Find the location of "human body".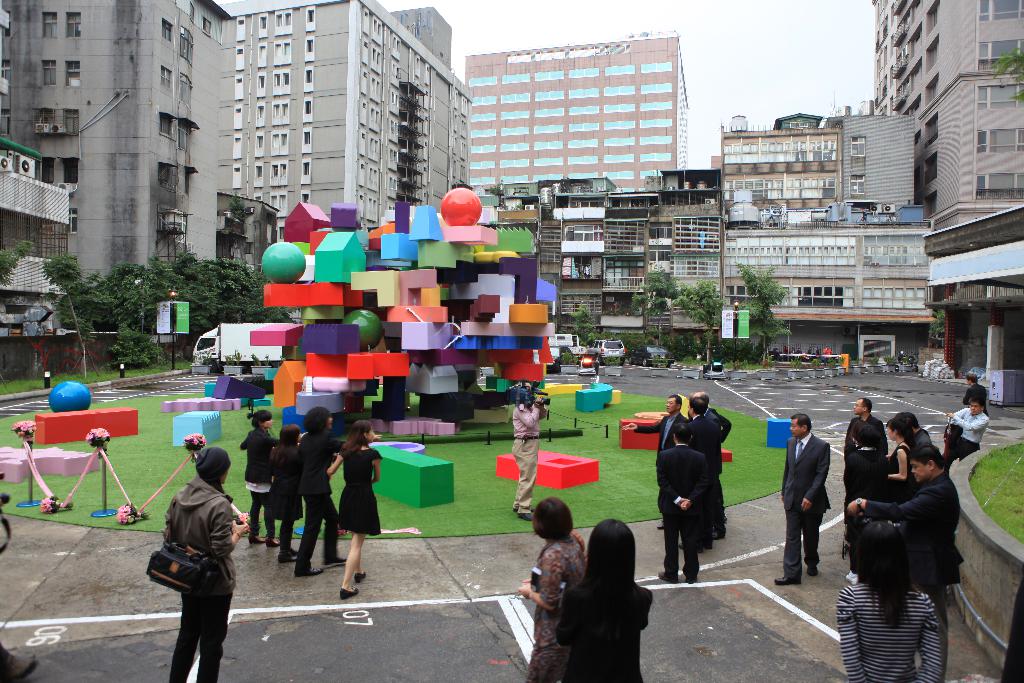
Location: (327, 412, 386, 597).
